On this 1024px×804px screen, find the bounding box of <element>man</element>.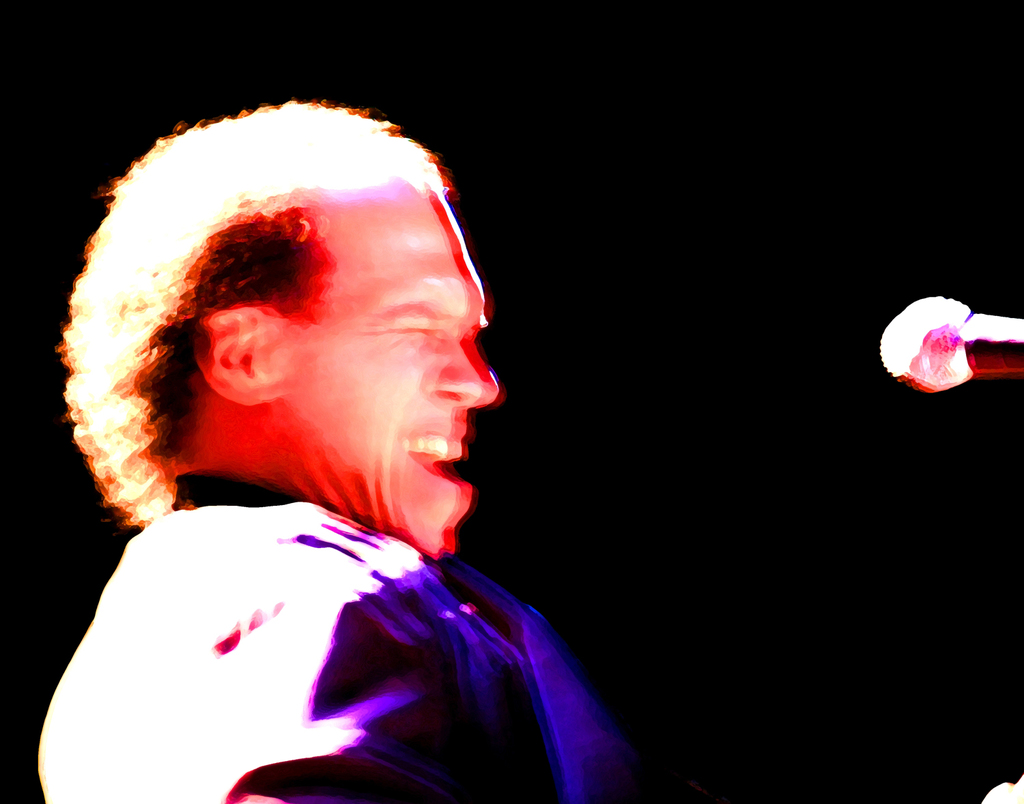
Bounding box: pyautogui.locateOnScreen(20, 100, 690, 778).
